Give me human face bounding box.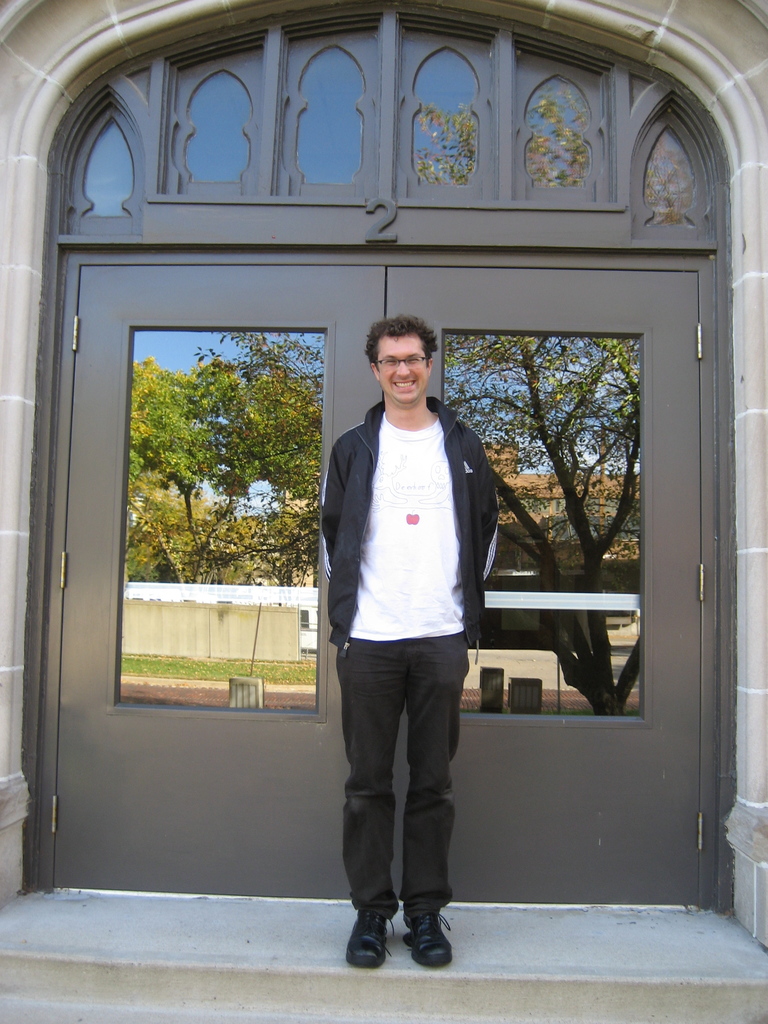
<bbox>378, 335, 430, 398</bbox>.
